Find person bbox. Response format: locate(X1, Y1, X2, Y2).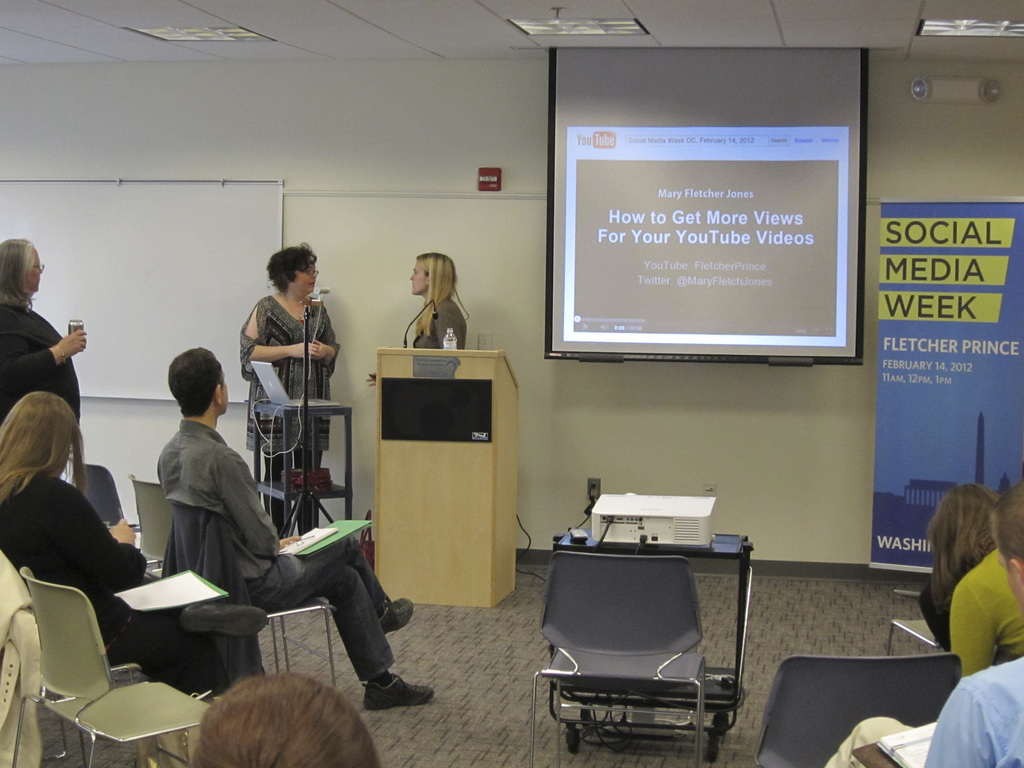
locate(918, 491, 1023, 666).
